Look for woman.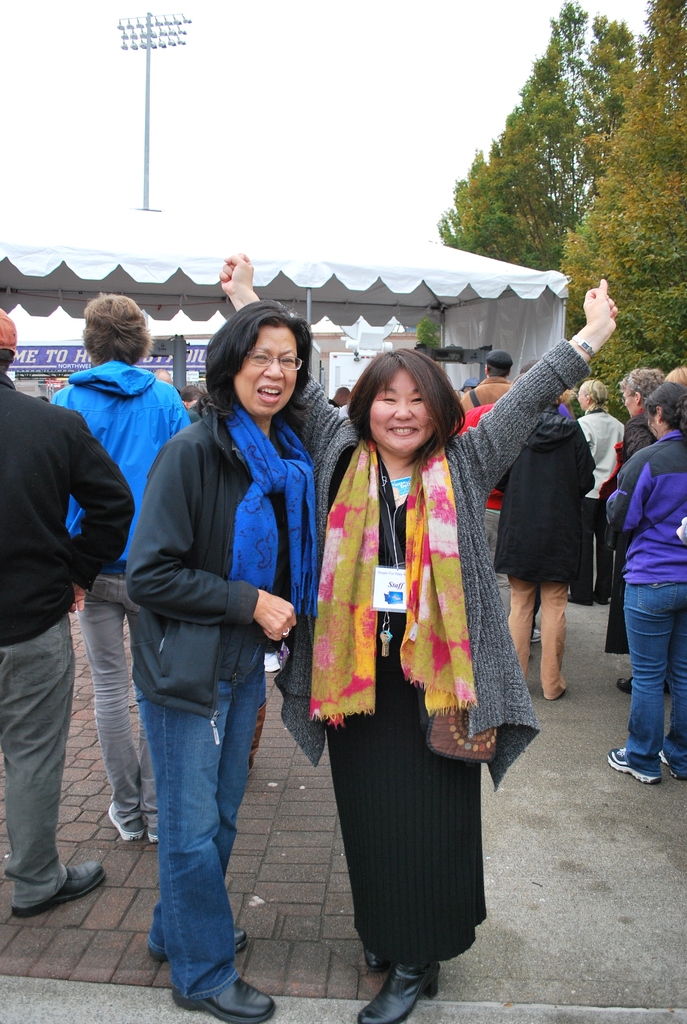
Found: 603, 368, 686, 784.
